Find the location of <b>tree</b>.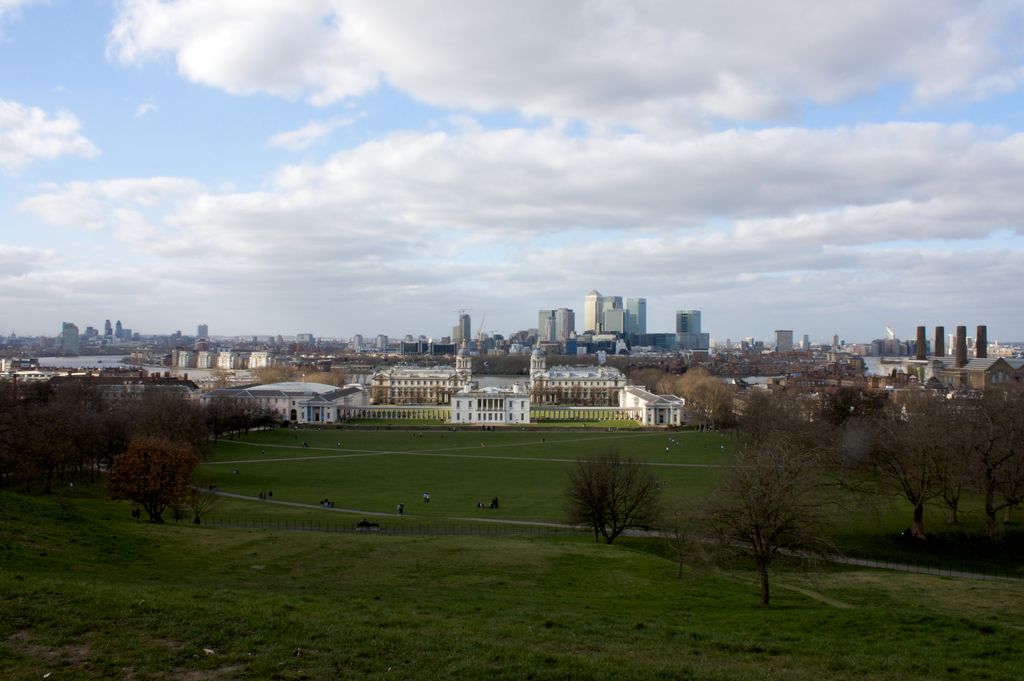
Location: {"x1": 677, "y1": 446, "x2": 848, "y2": 607}.
